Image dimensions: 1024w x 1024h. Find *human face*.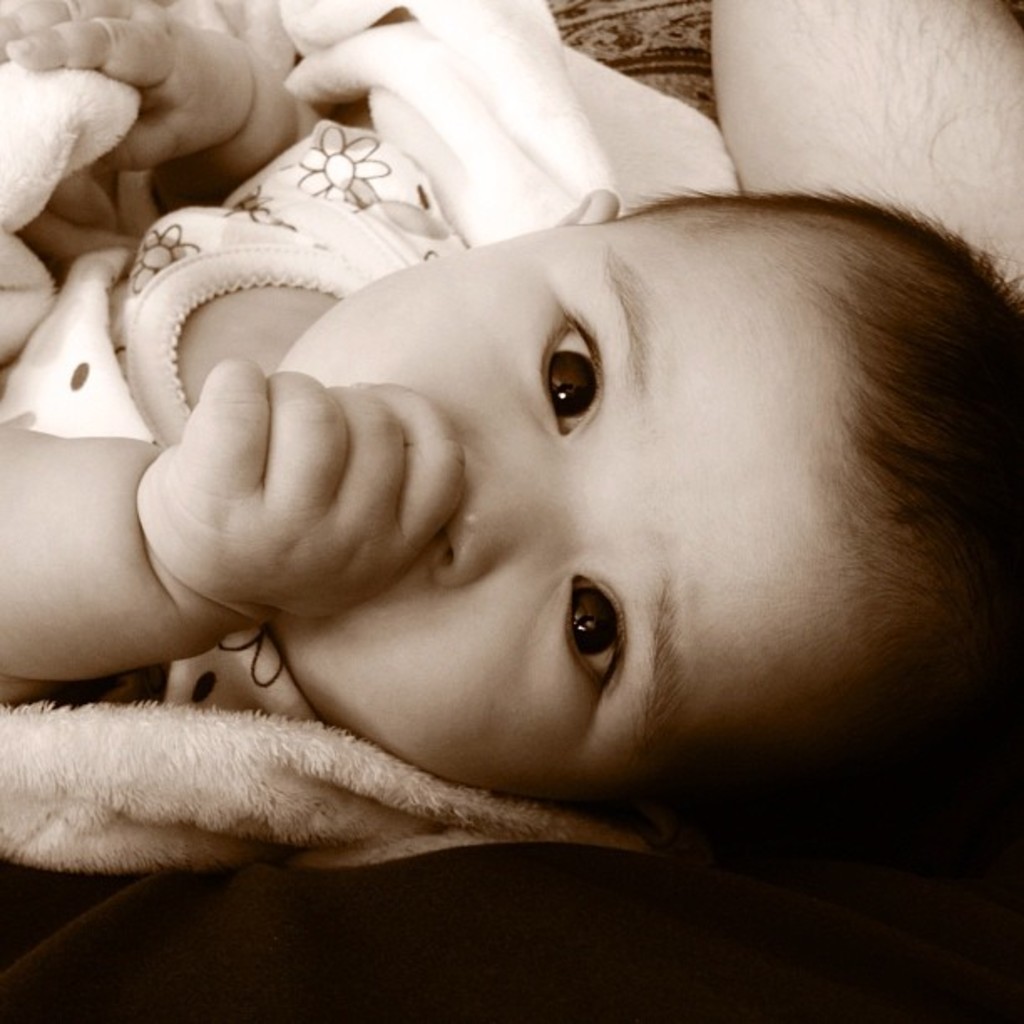
[214, 228, 862, 798].
